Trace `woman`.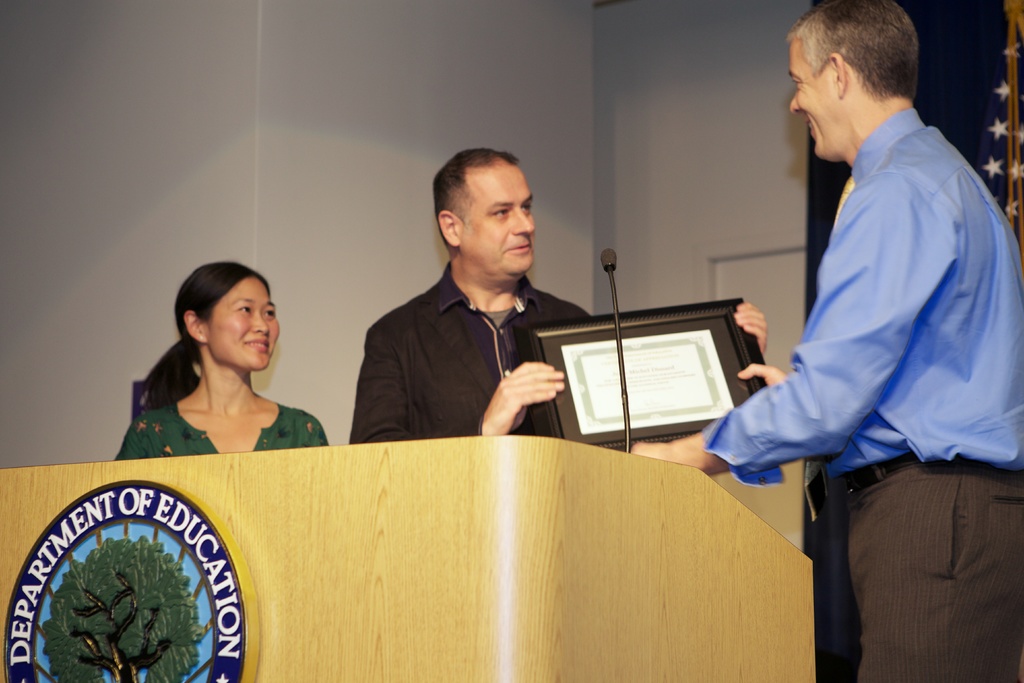
Traced to (111, 252, 334, 475).
